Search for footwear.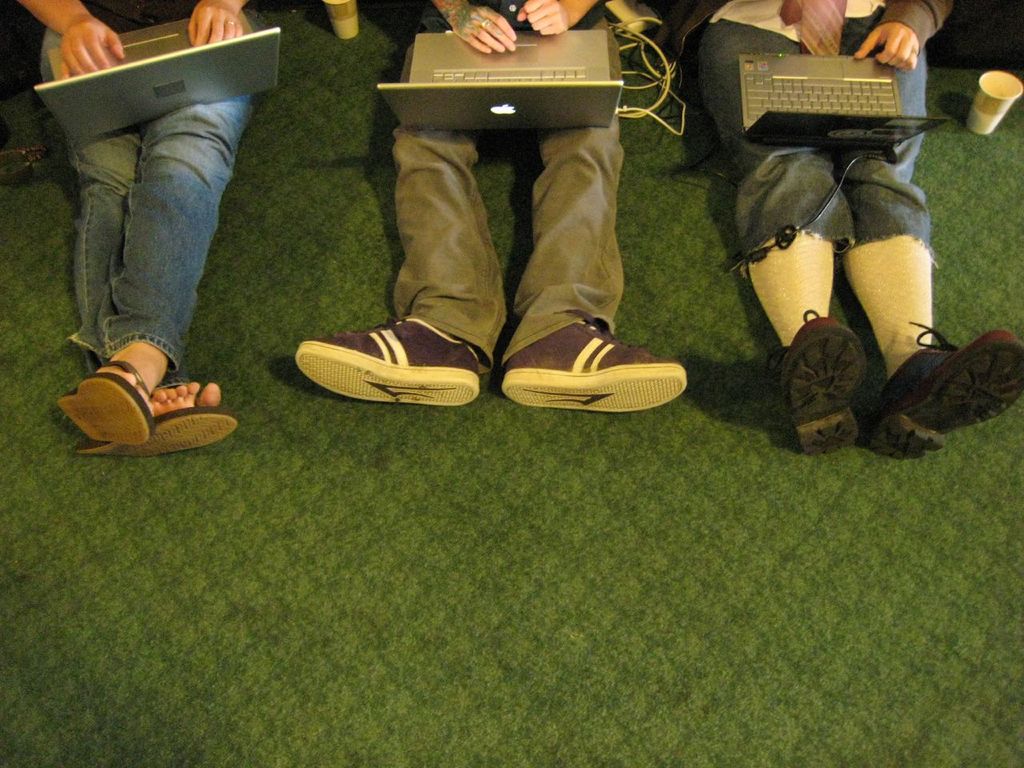
Found at l=774, t=310, r=864, b=458.
